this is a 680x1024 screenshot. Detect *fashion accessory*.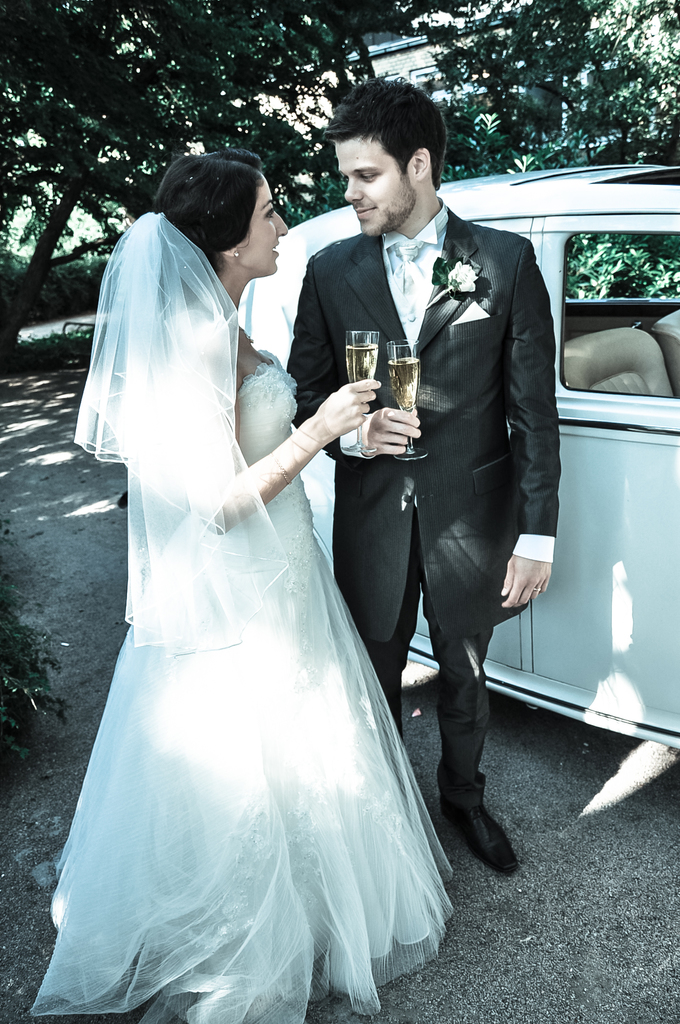
BBox(286, 423, 329, 449).
